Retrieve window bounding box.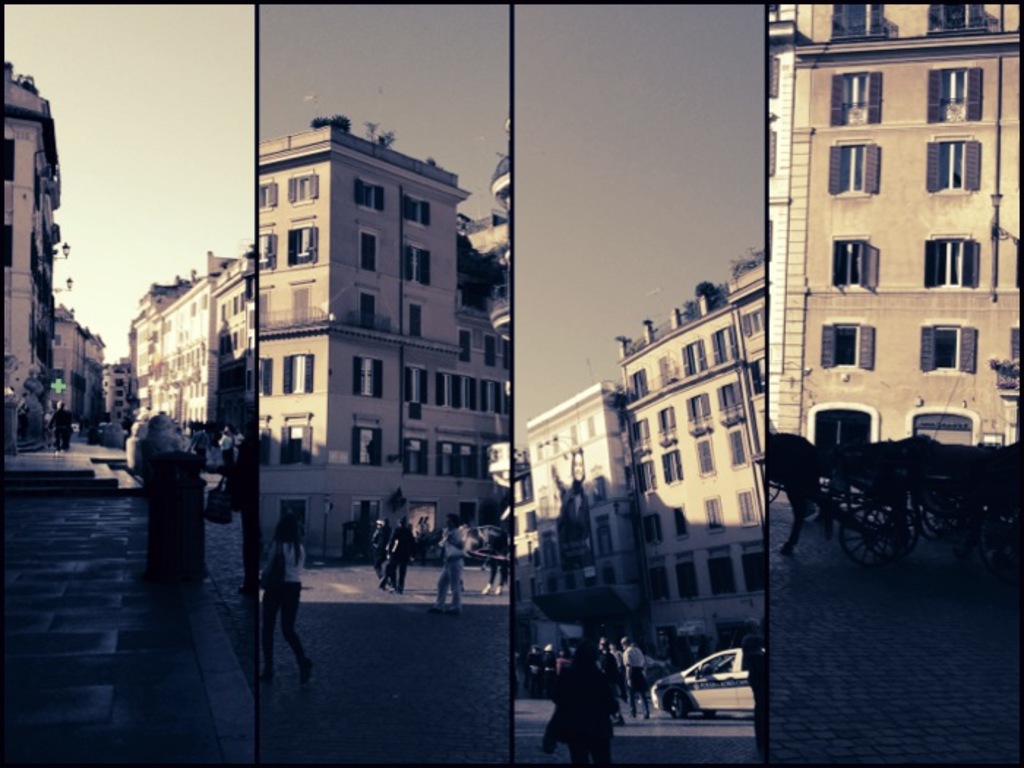
Bounding box: box(920, 238, 979, 291).
